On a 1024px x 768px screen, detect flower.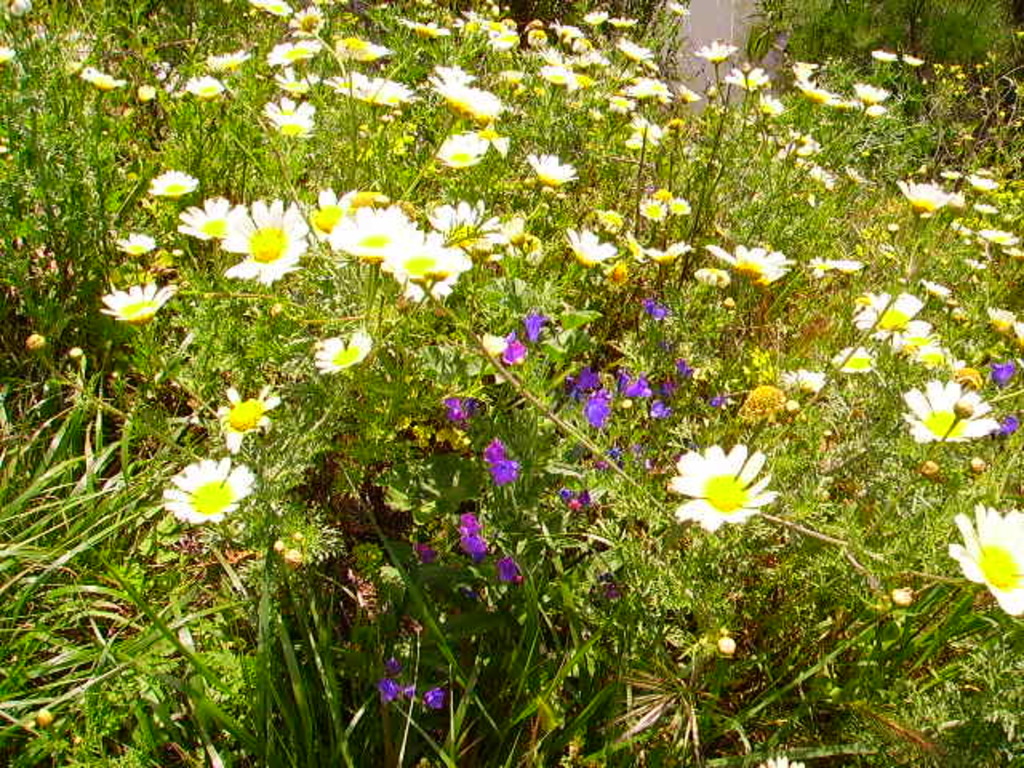
box(962, 170, 998, 192).
